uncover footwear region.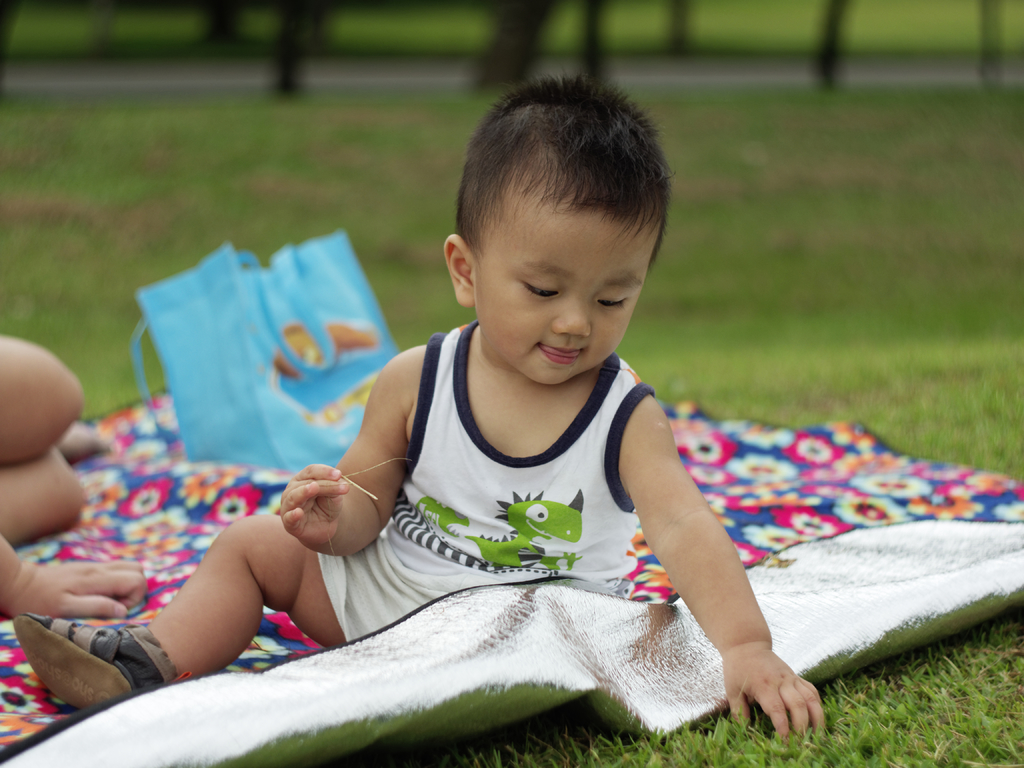
Uncovered: detection(6, 608, 155, 722).
